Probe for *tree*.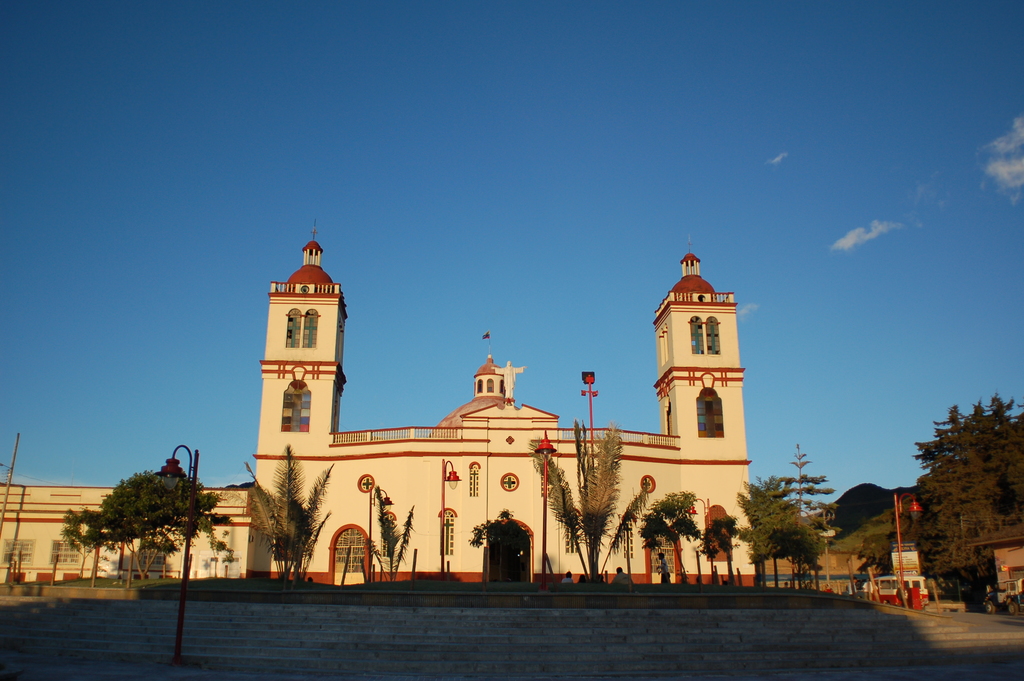
Probe result: BBox(535, 419, 644, 584).
